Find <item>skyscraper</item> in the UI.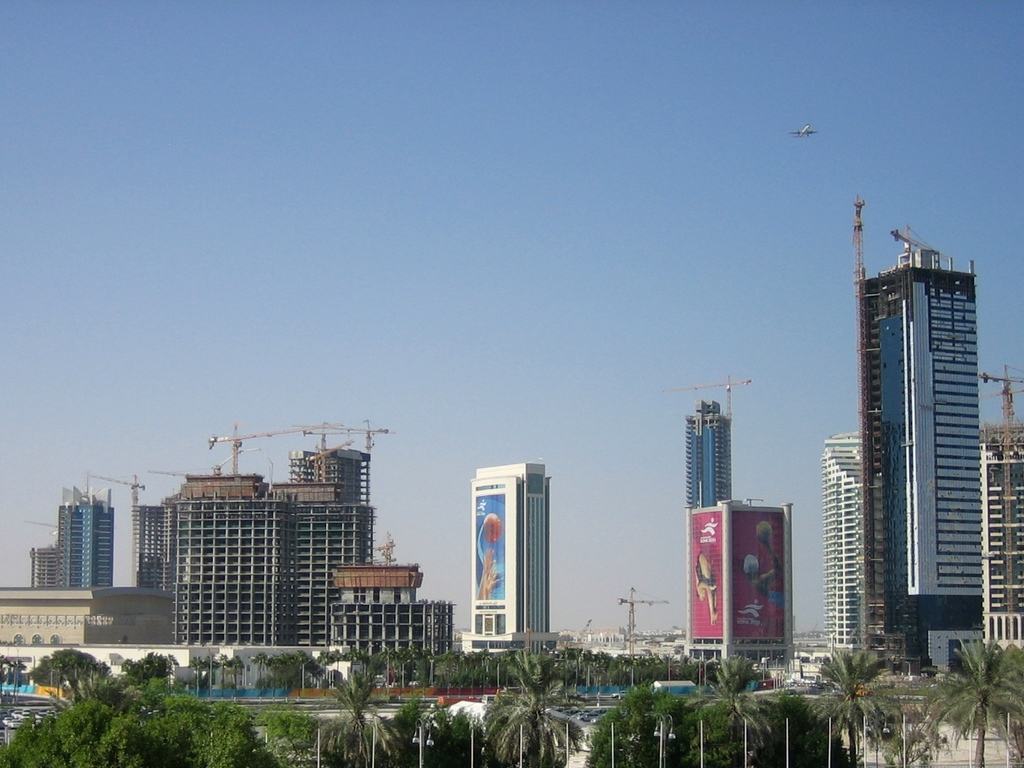
UI element at {"left": 276, "top": 480, "right": 379, "bottom": 643}.
